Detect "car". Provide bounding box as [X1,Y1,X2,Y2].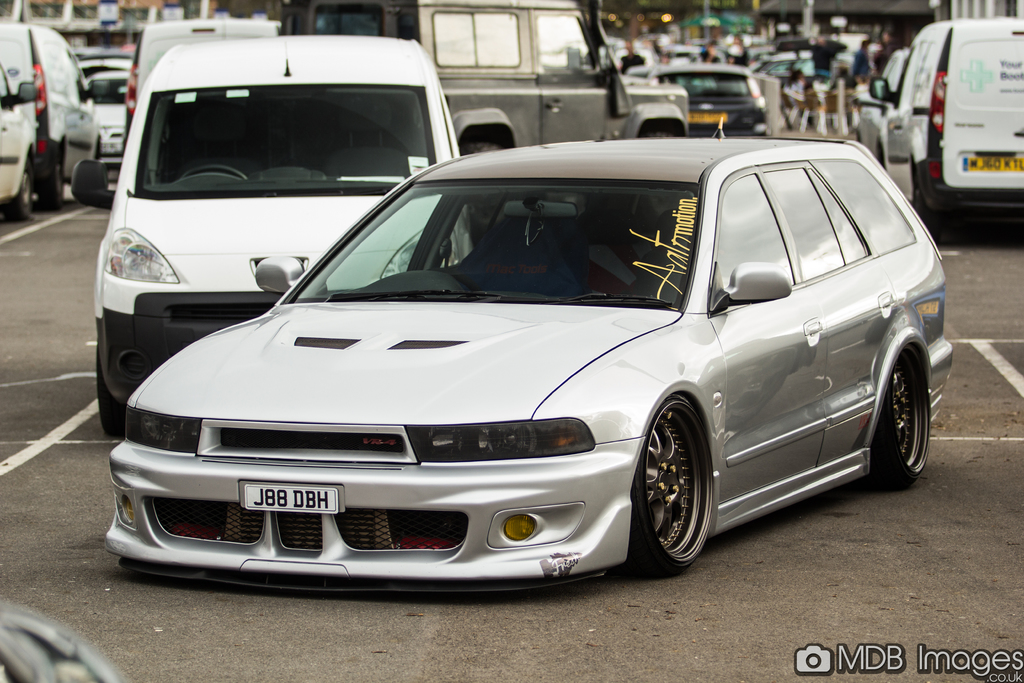
[65,70,127,203].
